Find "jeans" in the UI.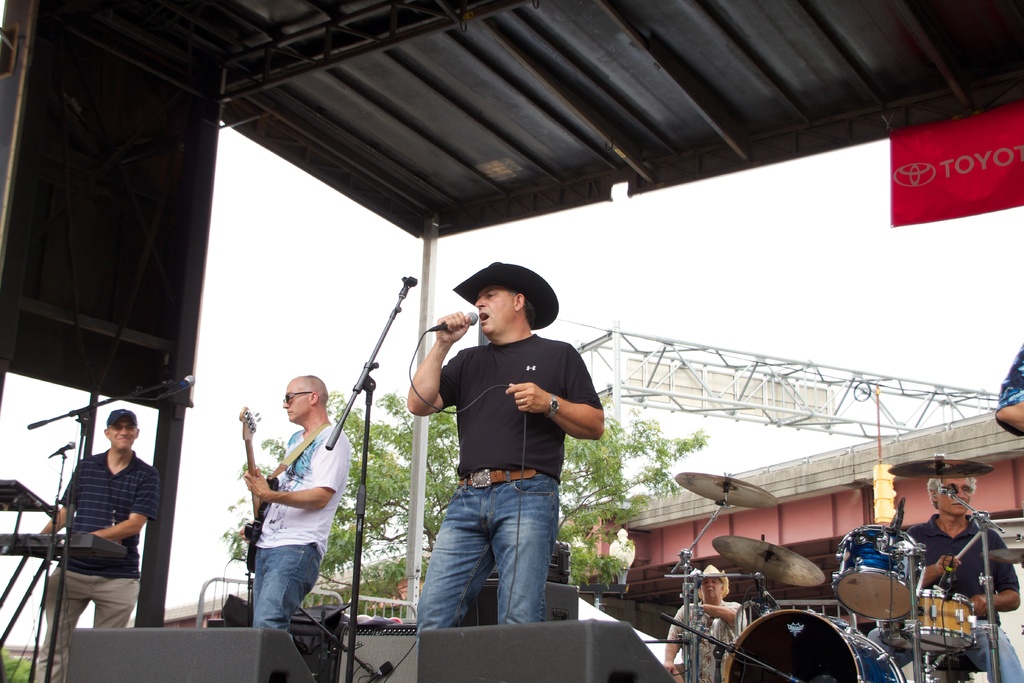
UI element at (253, 542, 321, 631).
